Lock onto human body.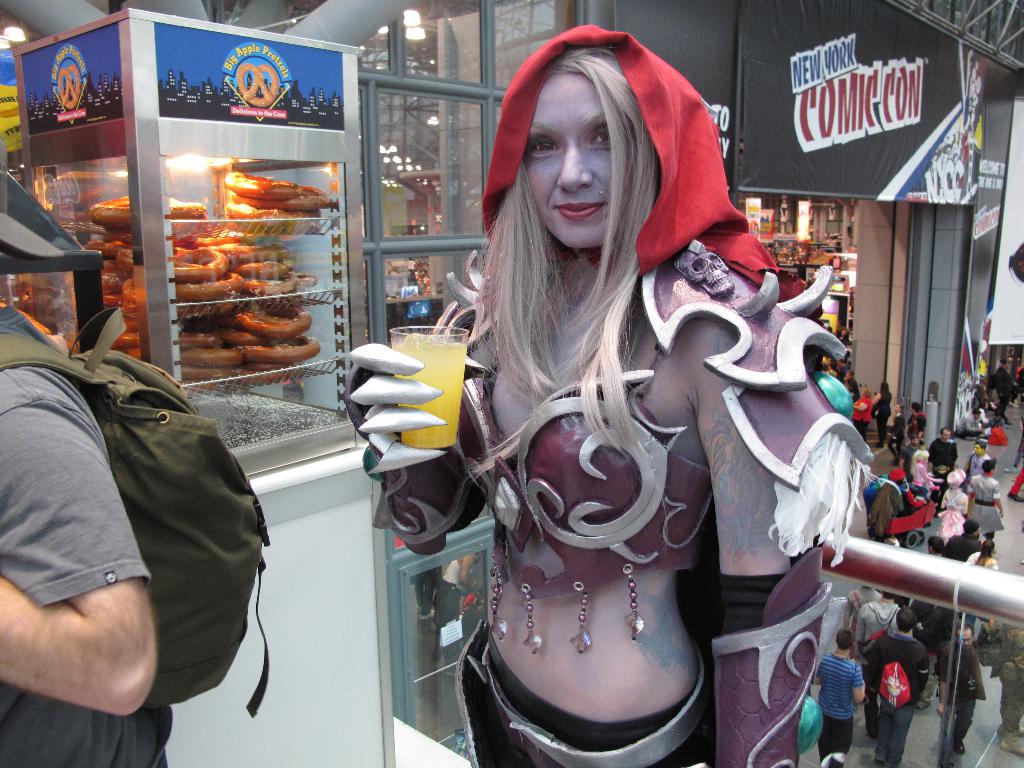
Locked: pyautogui.locateOnScreen(957, 409, 979, 436).
